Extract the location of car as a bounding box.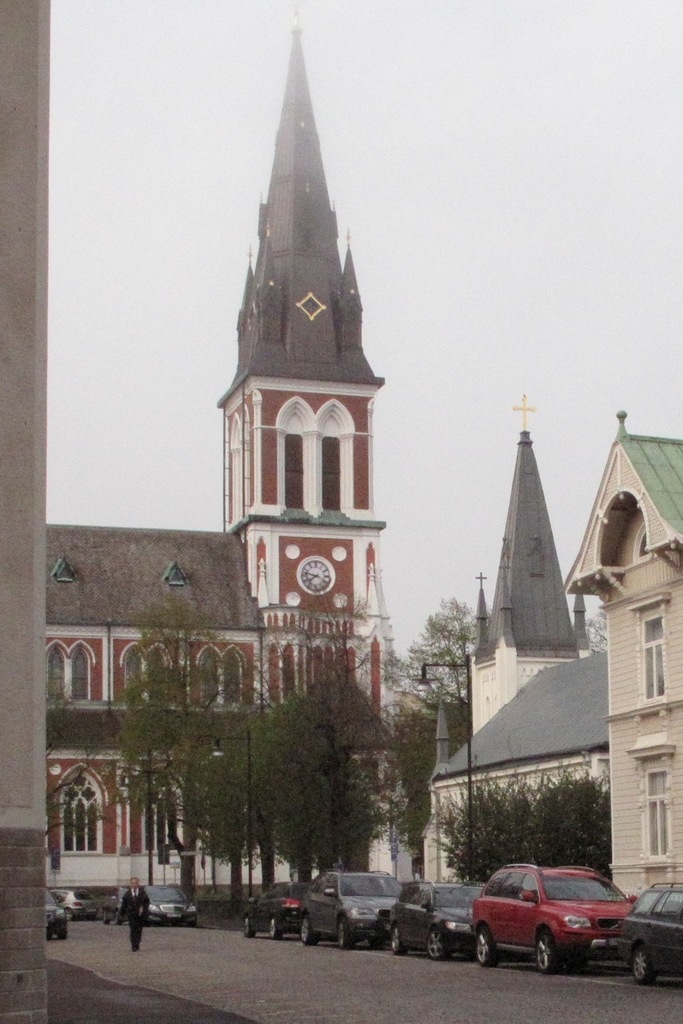
301/868/408/948.
